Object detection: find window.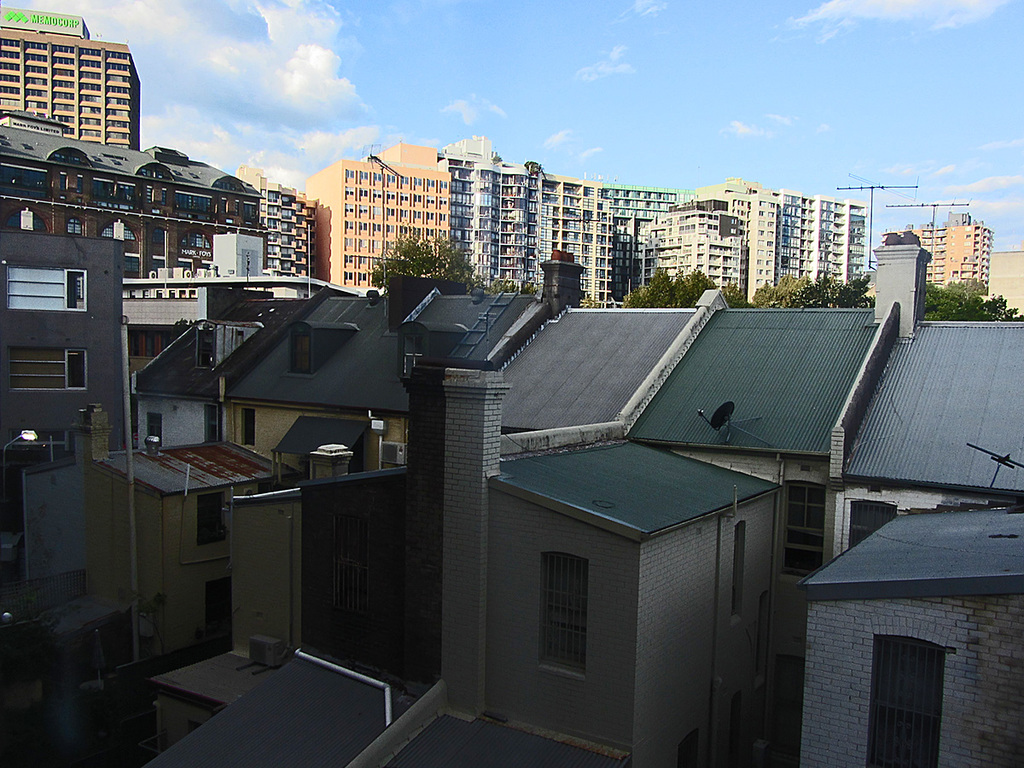
locate(100, 224, 139, 237).
